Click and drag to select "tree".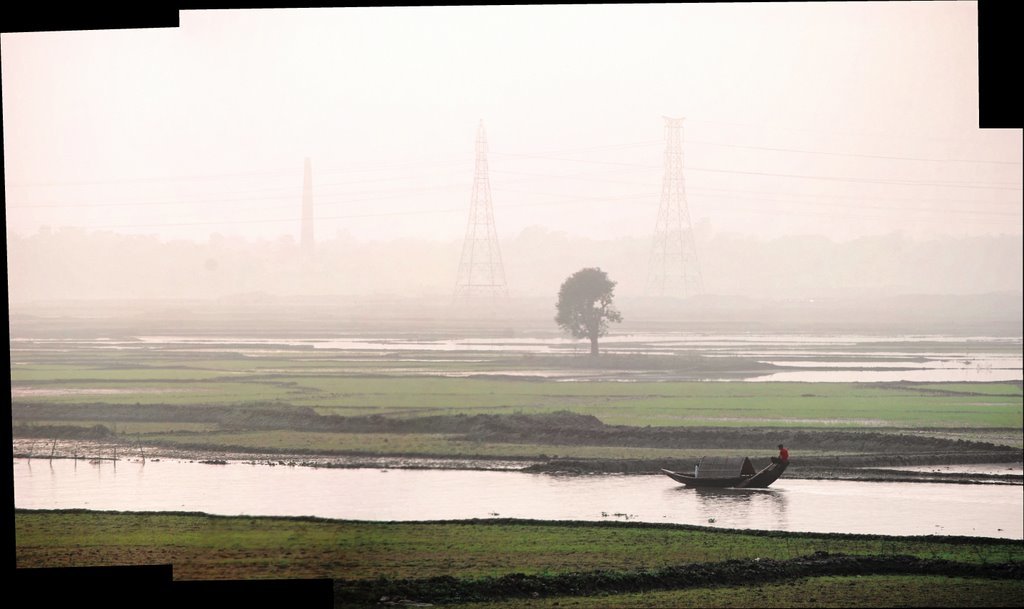
Selection: pyautogui.locateOnScreen(553, 269, 630, 360).
